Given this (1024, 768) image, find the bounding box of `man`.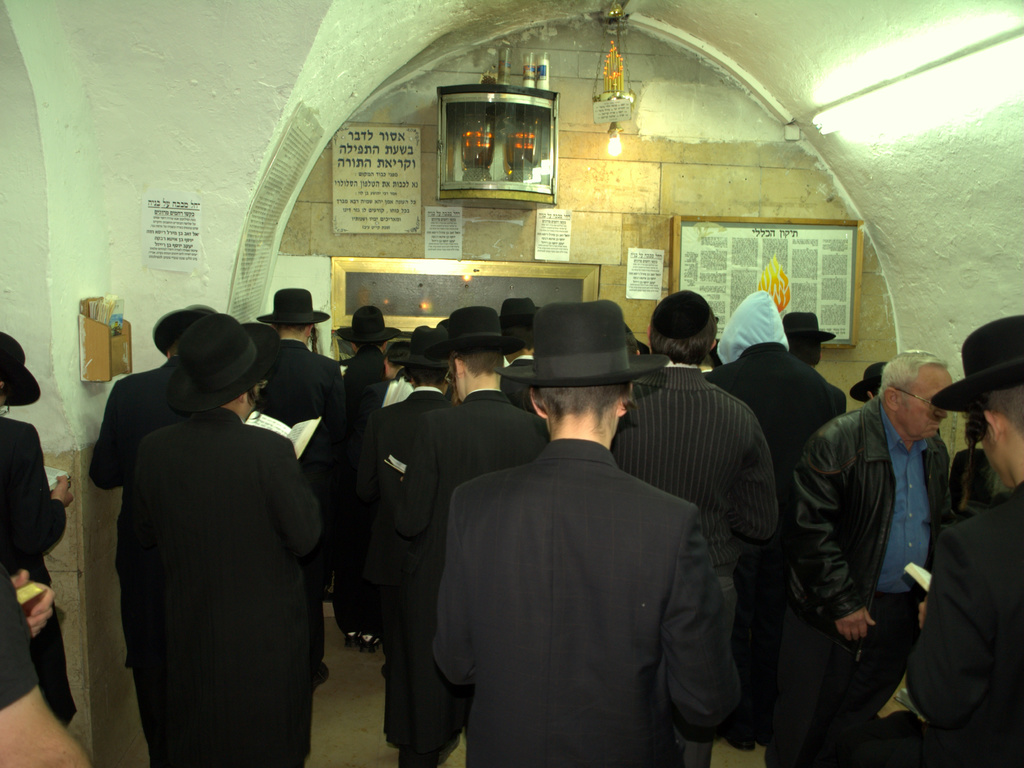
0/329/72/721.
